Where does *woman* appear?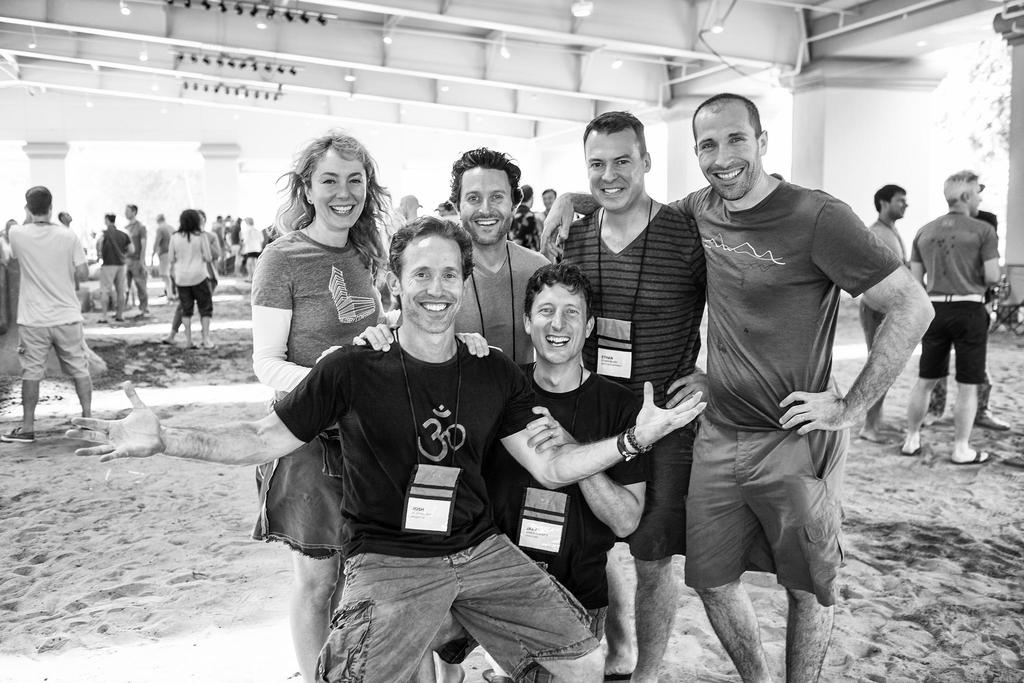
Appears at (left=251, top=131, right=486, bottom=682).
